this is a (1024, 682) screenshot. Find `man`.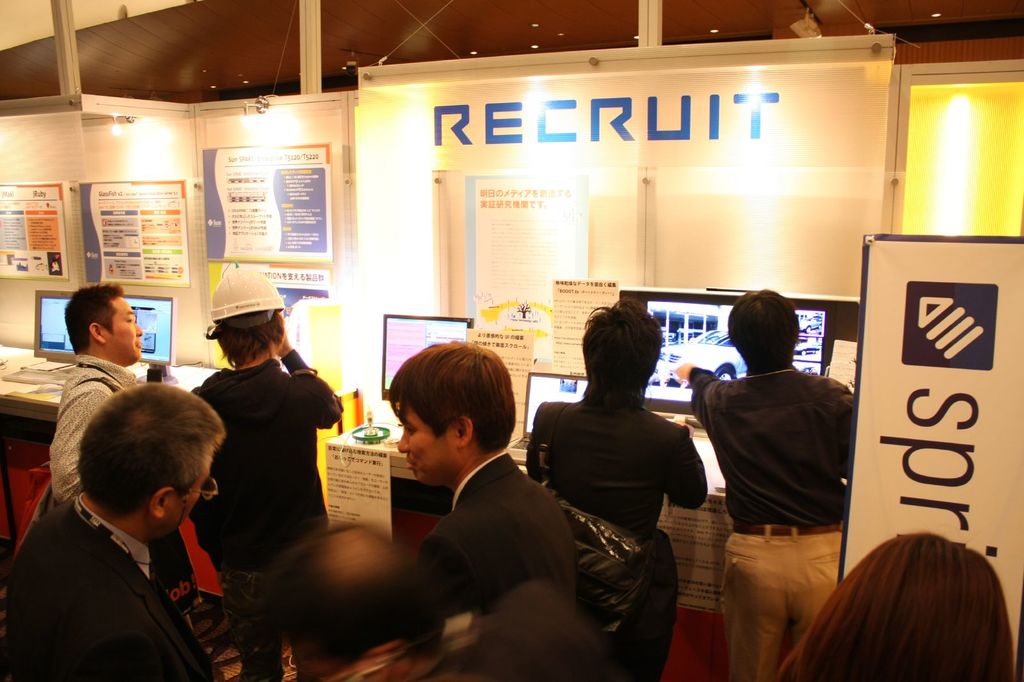
Bounding box: bbox(525, 293, 710, 681).
